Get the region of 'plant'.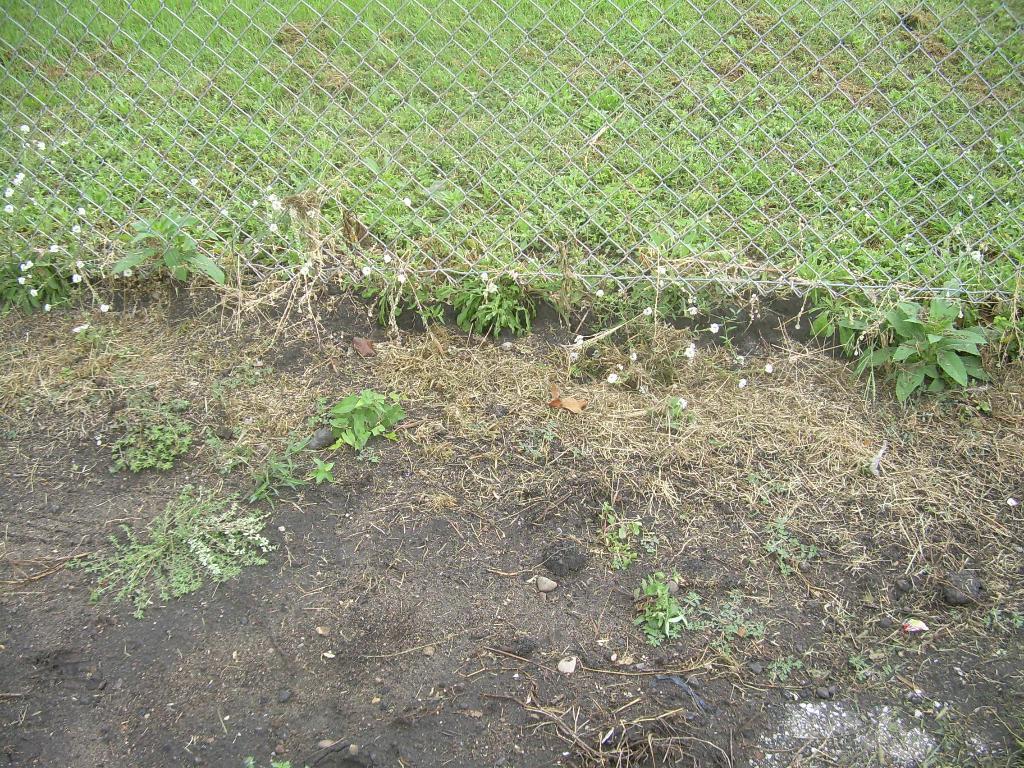
{"left": 546, "top": 304, "right": 647, "bottom": 412}.
